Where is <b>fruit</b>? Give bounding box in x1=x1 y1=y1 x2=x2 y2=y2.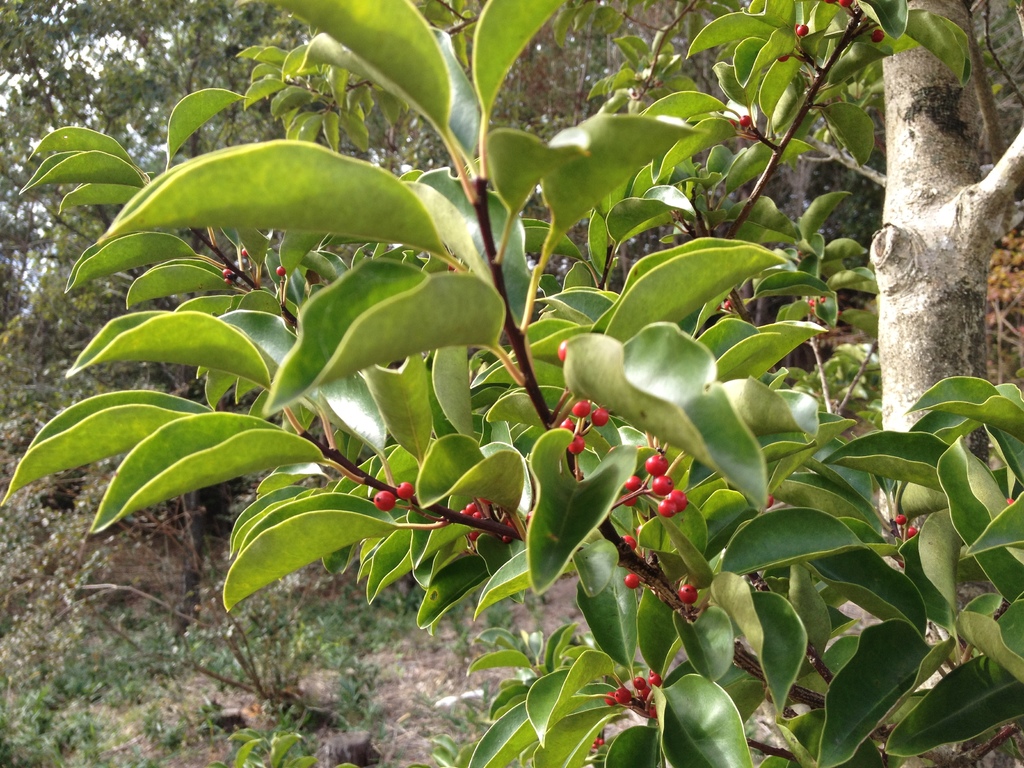
x1=573 y1=398 x2=588 y2=417.
